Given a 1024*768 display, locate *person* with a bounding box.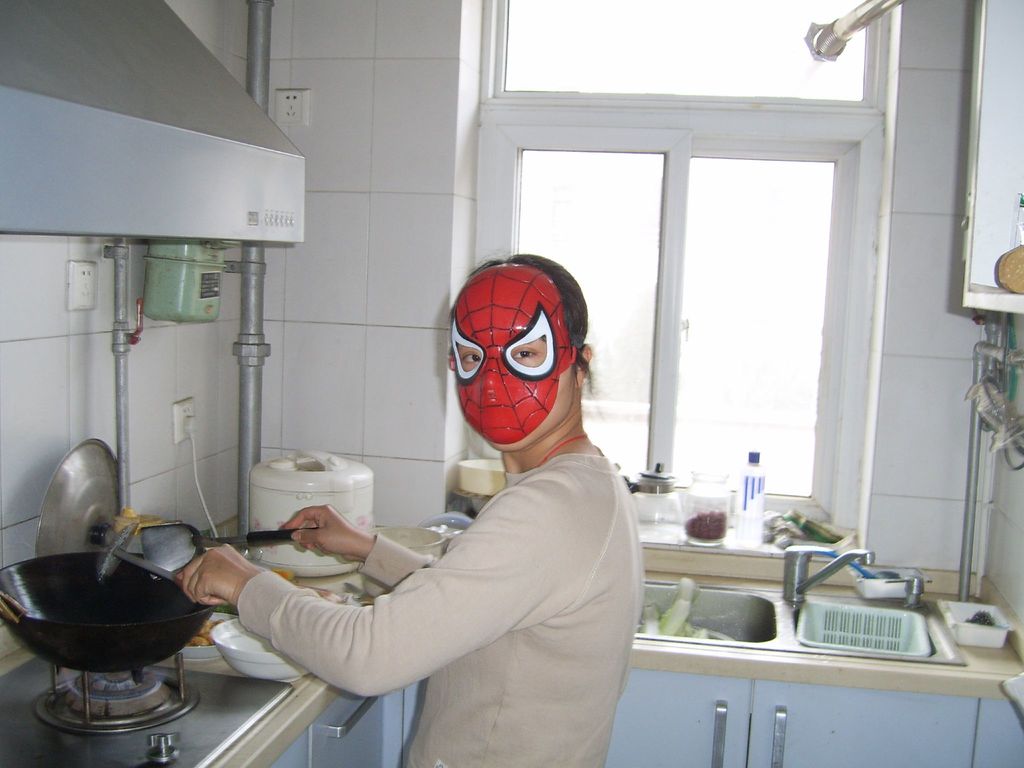
Located: rect(169, 249, 648, 767).
